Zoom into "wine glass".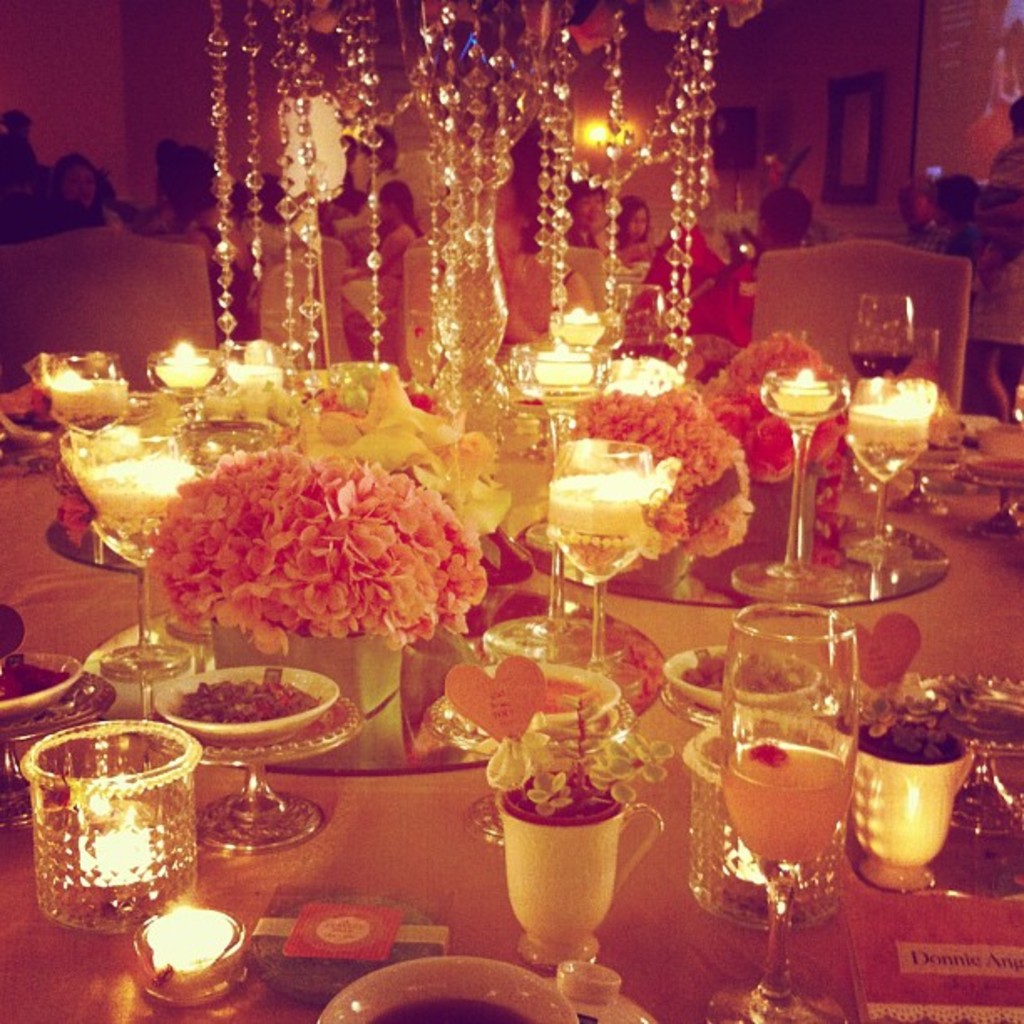
Zoom target: <bbox>87, 425, 186, 694</bbox>.
